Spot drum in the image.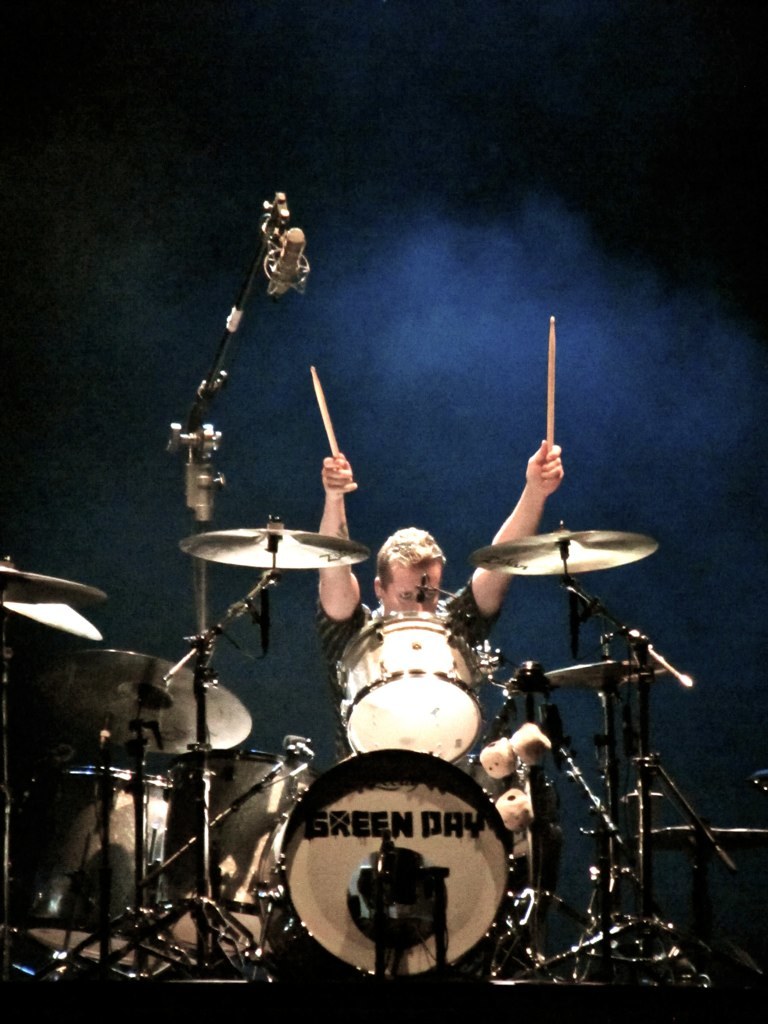
drum found at 285 750 515 977.
